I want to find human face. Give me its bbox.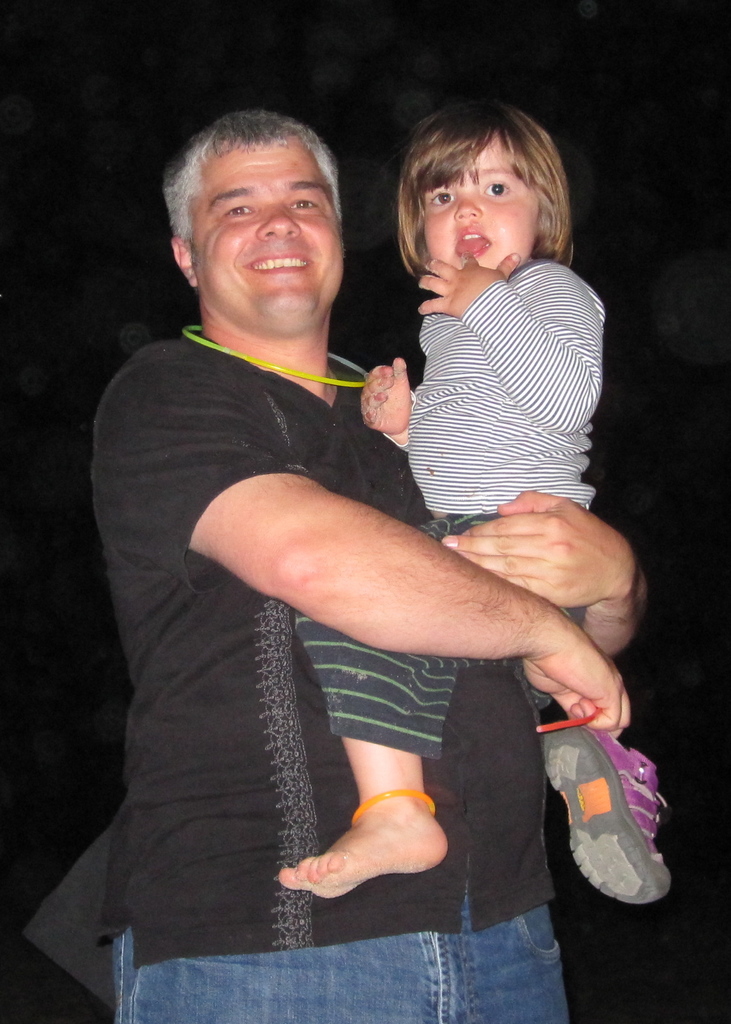
region(191, 134, 348, 324).
